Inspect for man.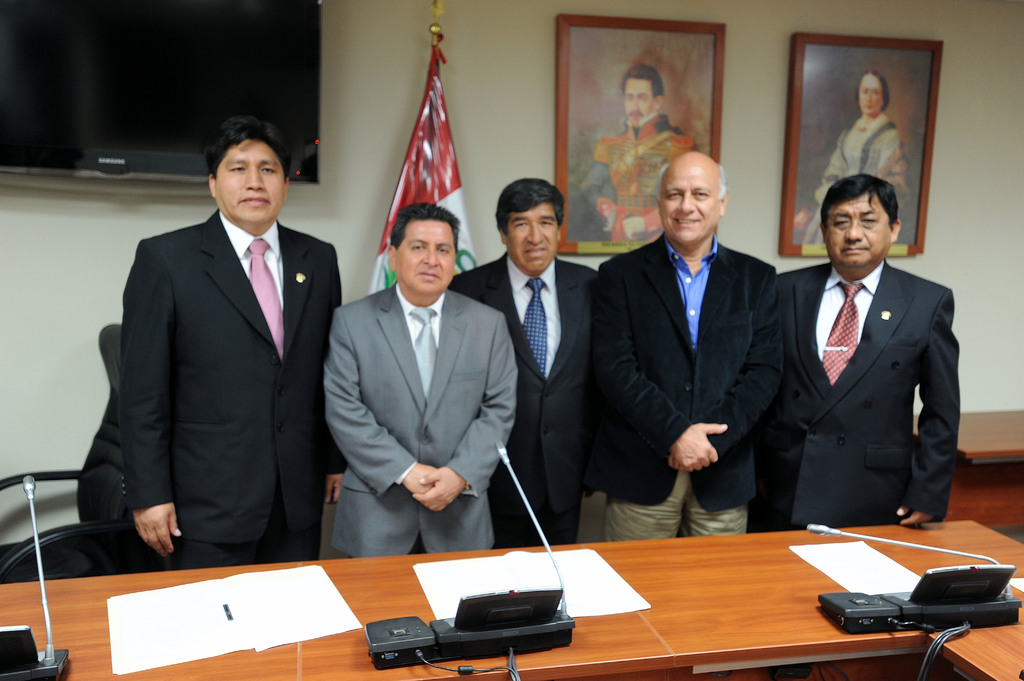
Inspection: 591/150/778/536.
